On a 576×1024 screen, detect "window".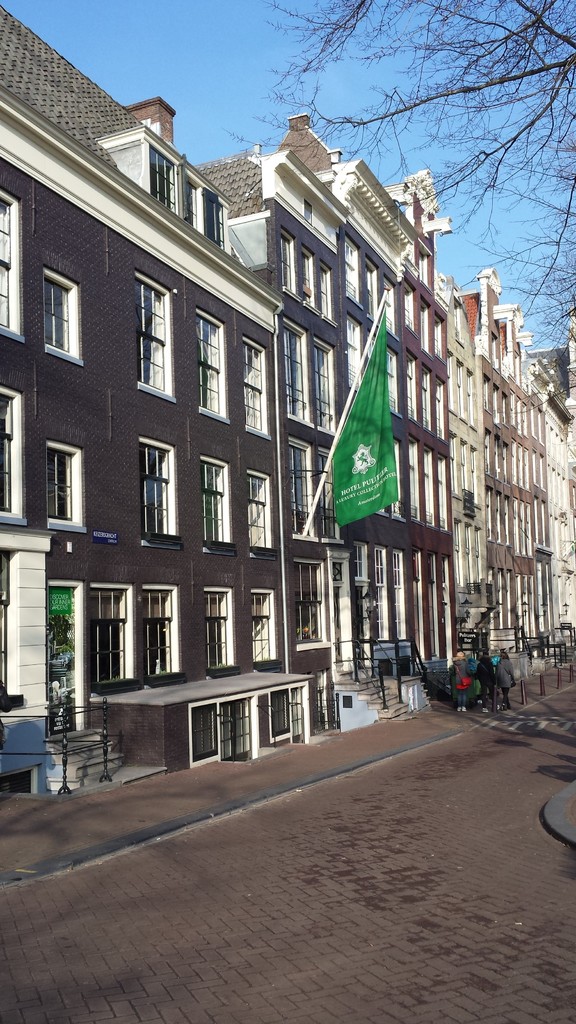
x1=314, y1=335, x2=337, y2=436.
